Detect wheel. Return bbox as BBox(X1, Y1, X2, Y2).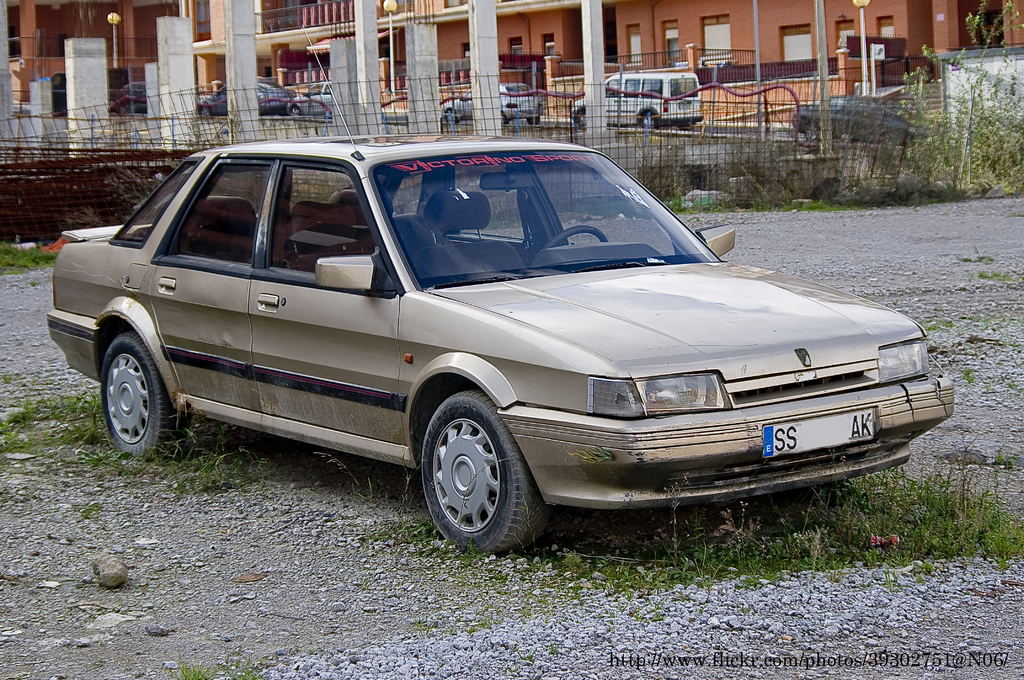
BBox(445, 109, 456, 123).
